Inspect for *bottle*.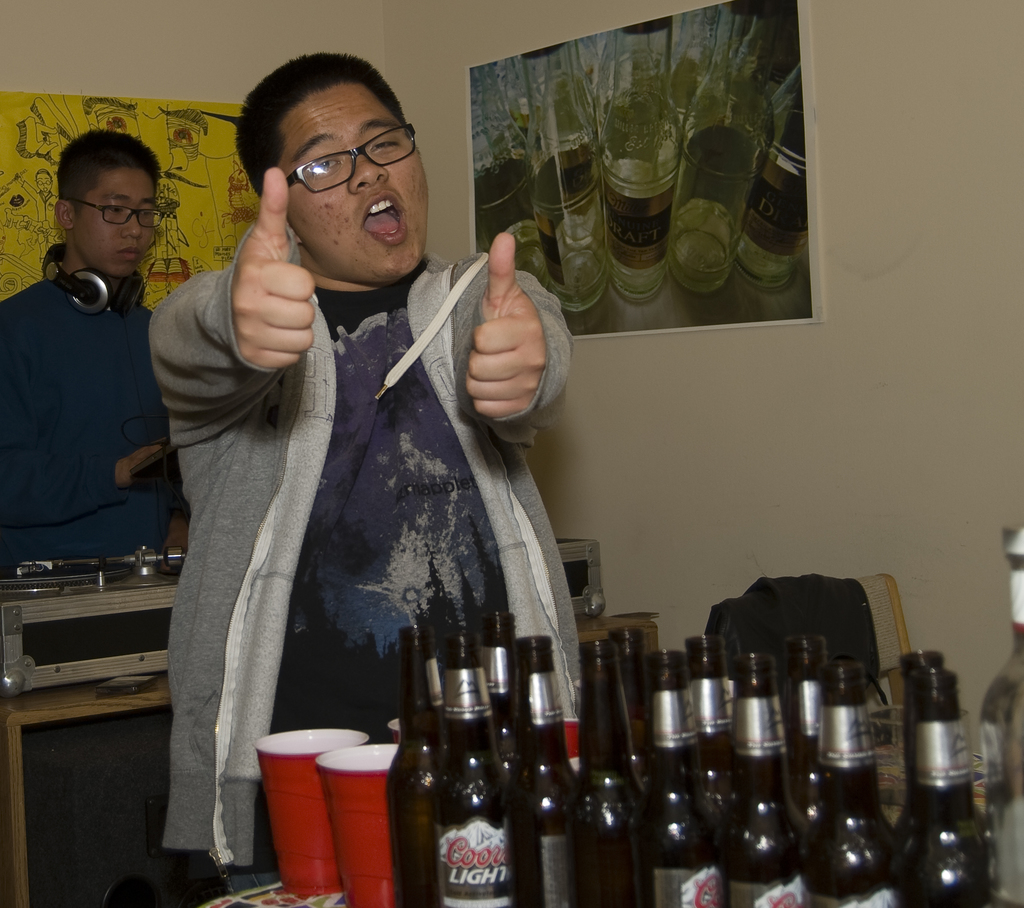
Inspection: rect(888, 649, 948, 839).
